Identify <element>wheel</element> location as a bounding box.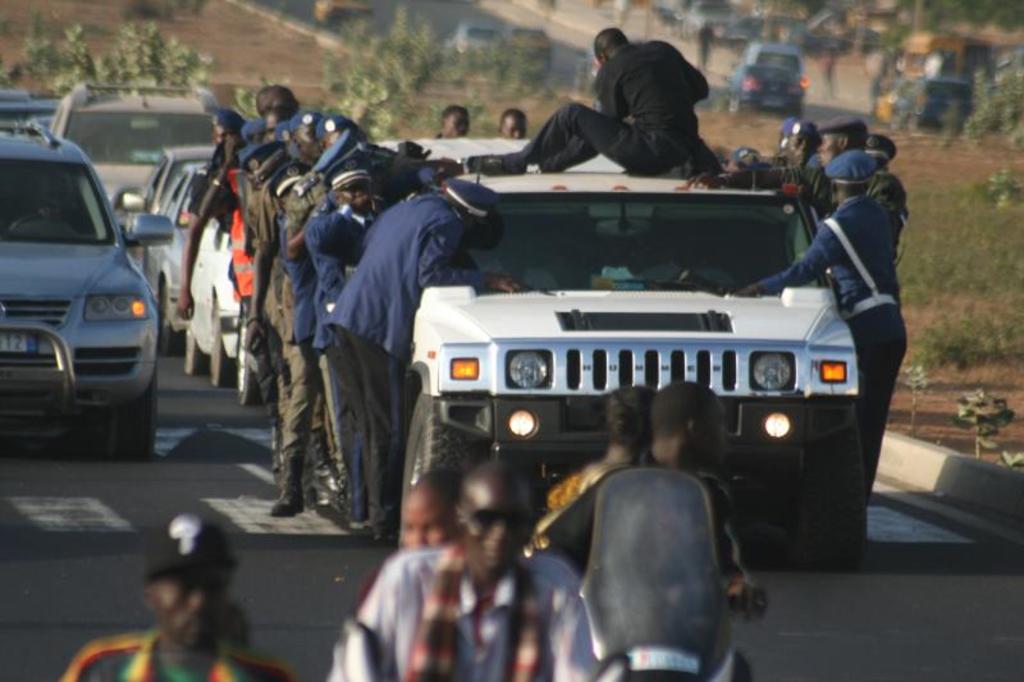
x1=401, y1=395, x2=493, y2=491.
